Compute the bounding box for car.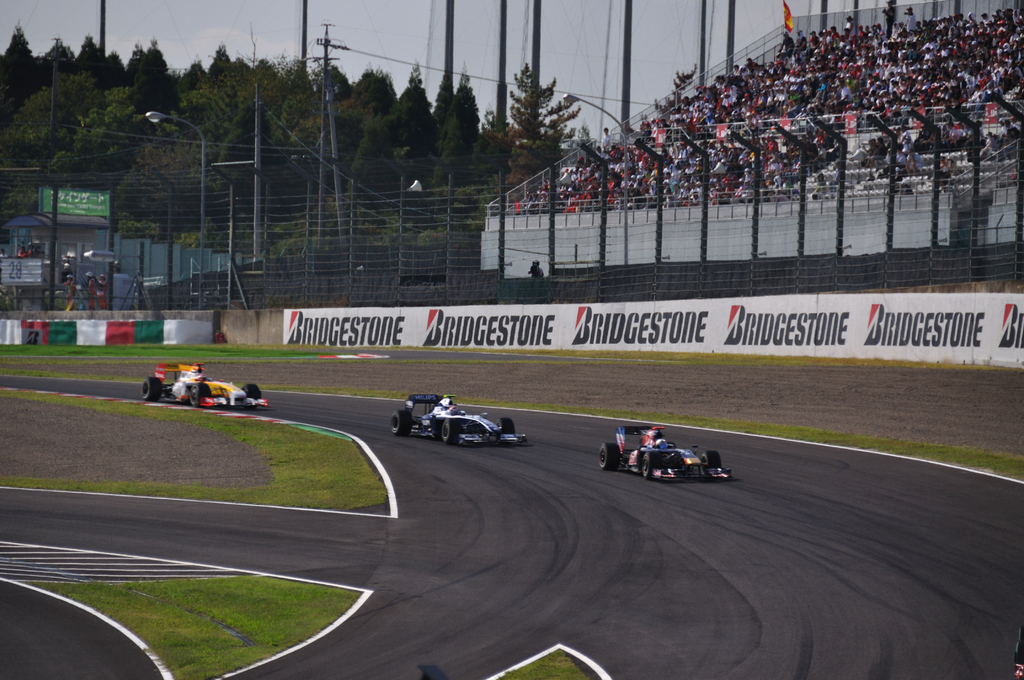
598 426 735 483.
